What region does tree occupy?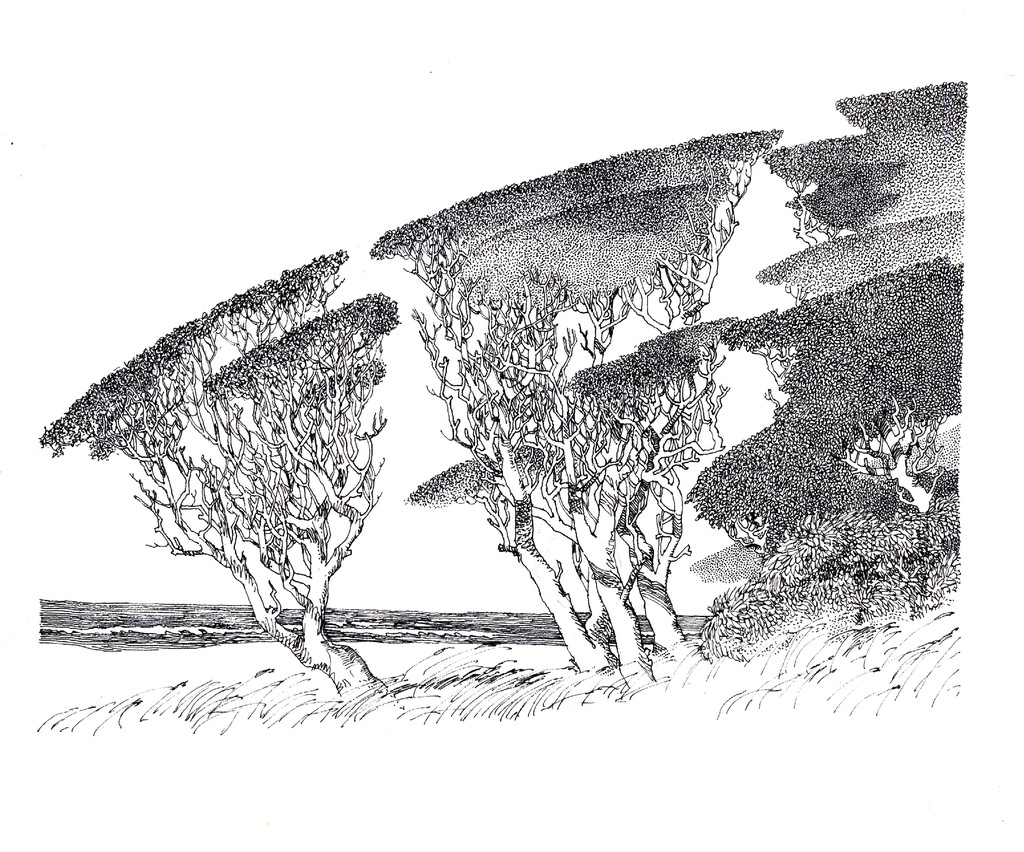
pyautogui.locateOnScreen(368, 131, 785, 668).
